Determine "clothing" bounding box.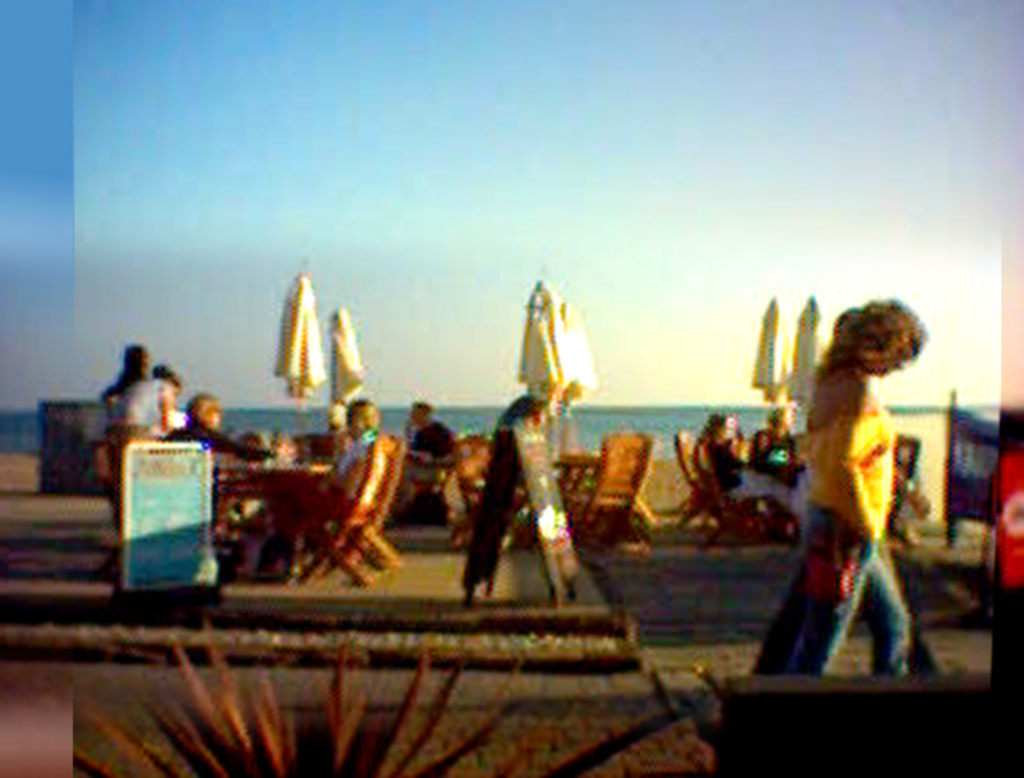
Determined: 402/421/463/480.
